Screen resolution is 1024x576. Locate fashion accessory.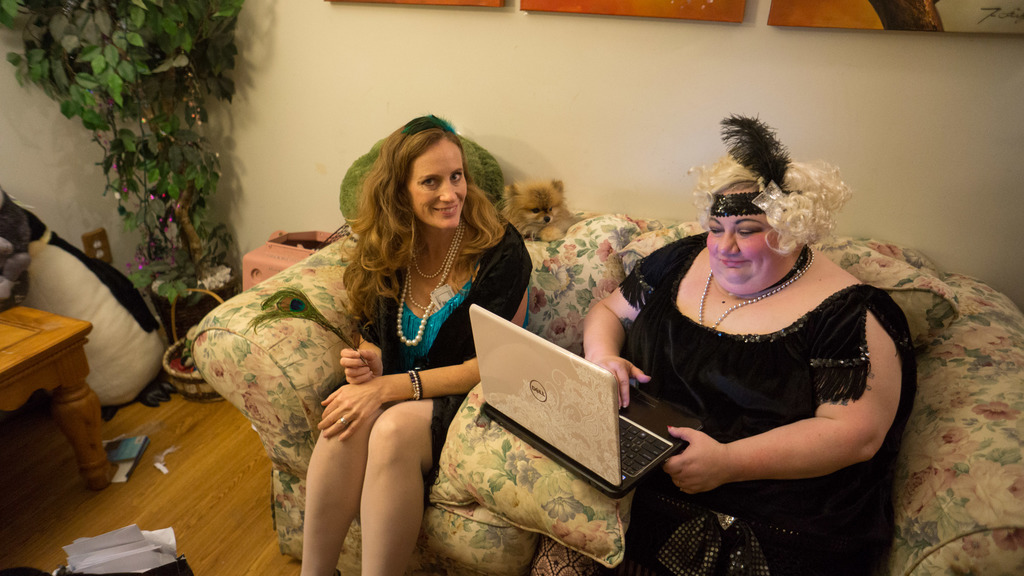
pyautogui.locateOnScreen(393, 228, 463, 346).
